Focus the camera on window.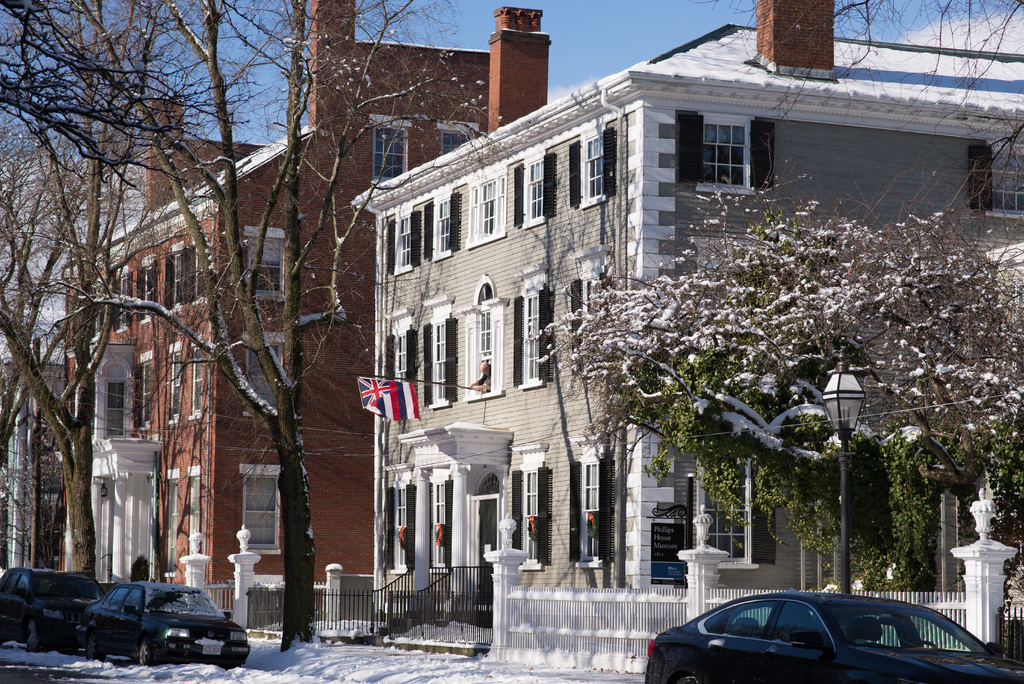
Focus region: 115, 271, 133, 336.
